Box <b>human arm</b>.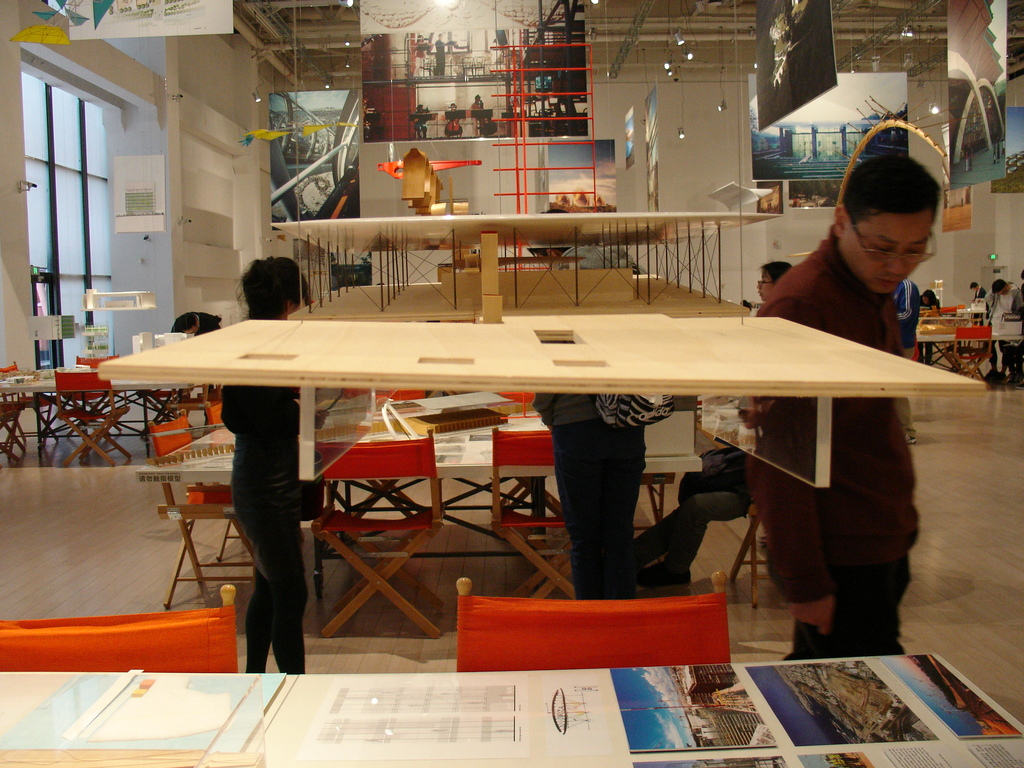
751 302 834 632.
